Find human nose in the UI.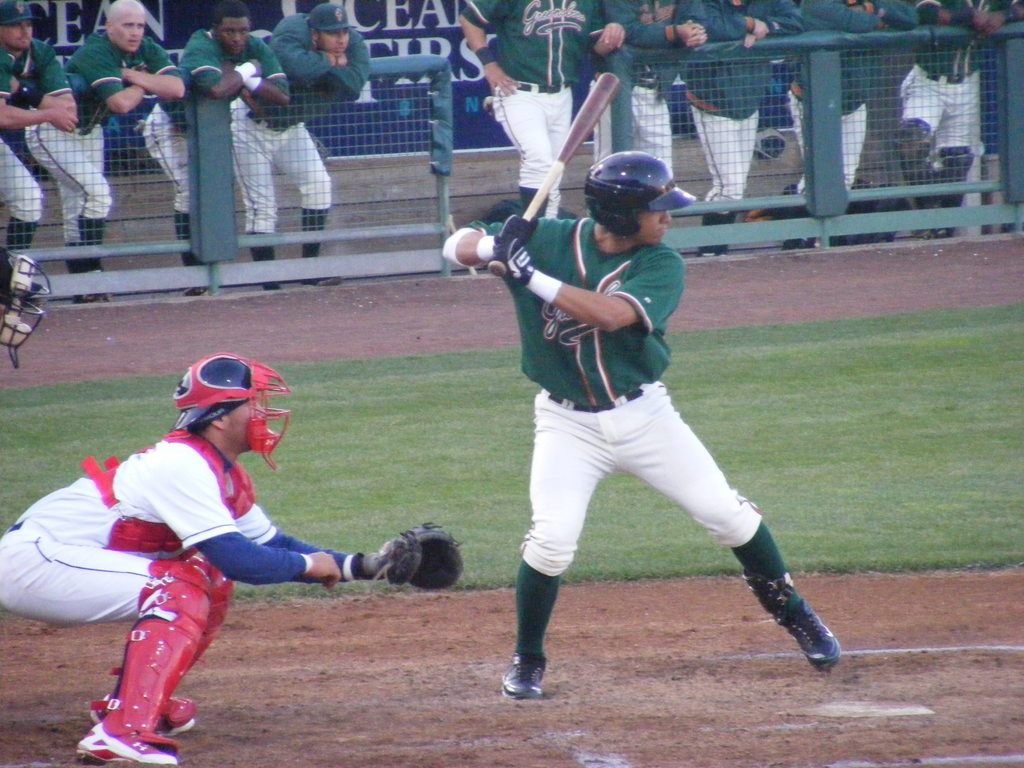
UI element at crop(20, 28, 29, 36).
